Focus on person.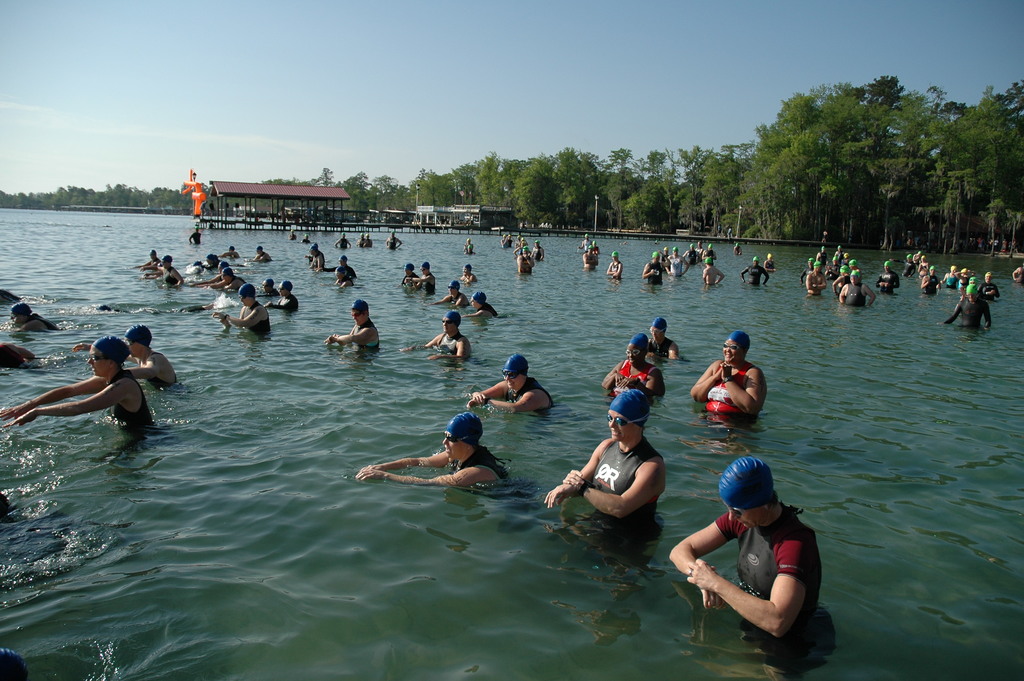
Focused at bbox(422, 310, 468, 359).
